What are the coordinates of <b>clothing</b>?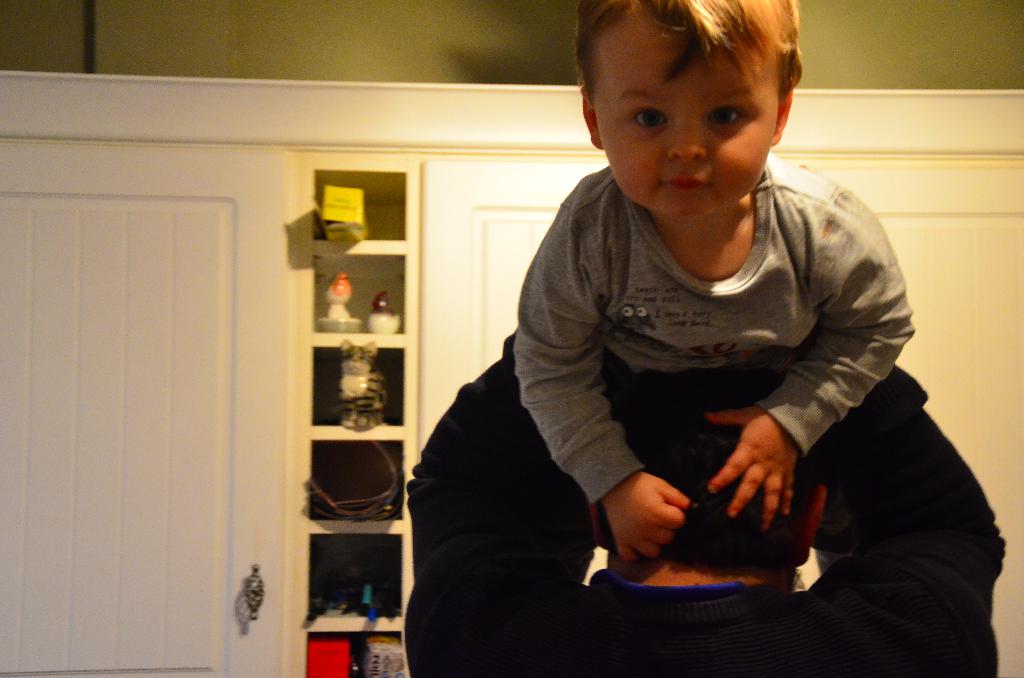
[401, 327, 1014, 674].
